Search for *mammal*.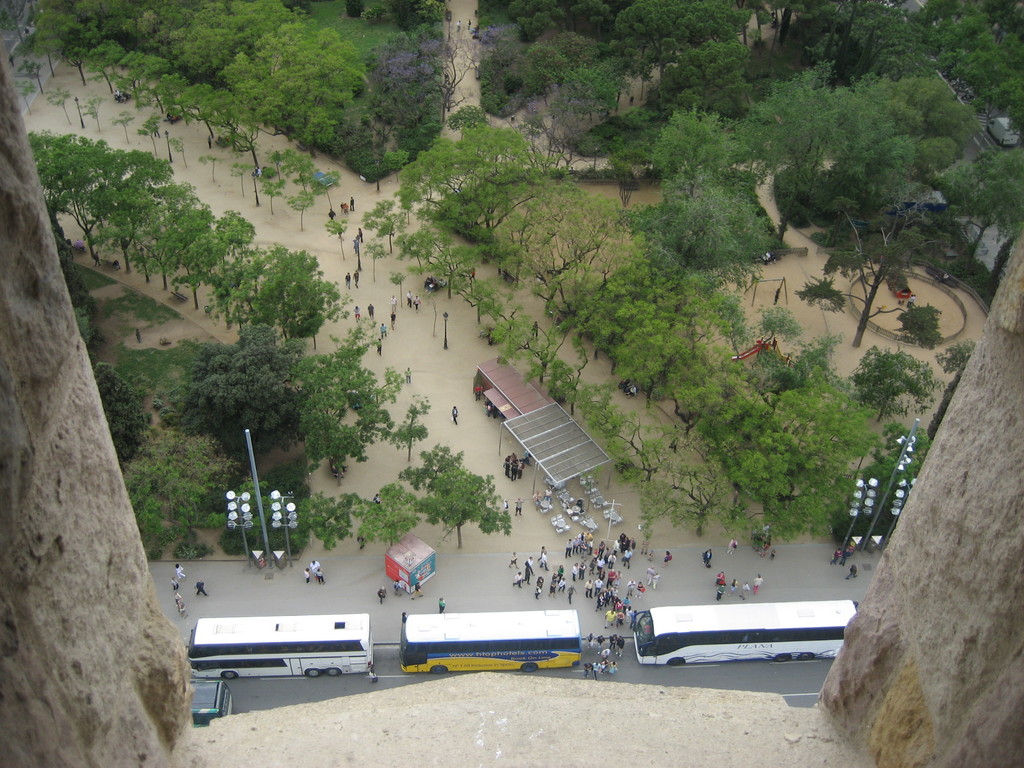
Found at 381:324:388:338.
